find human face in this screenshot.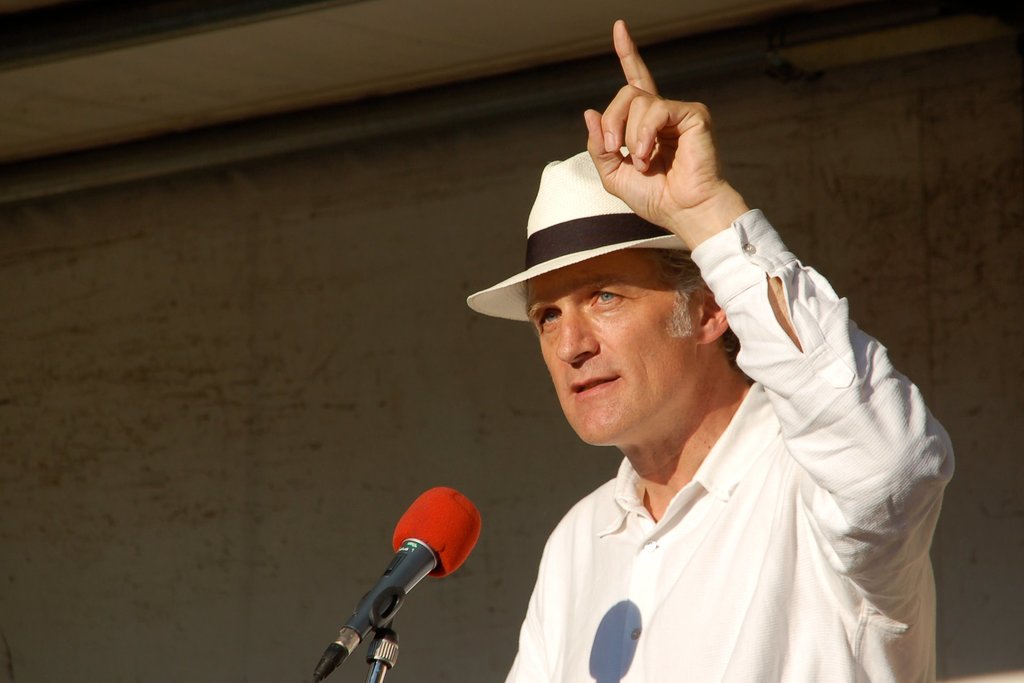
The bounding box for human face is (left=520, top=243, right=692, bottom=449).
